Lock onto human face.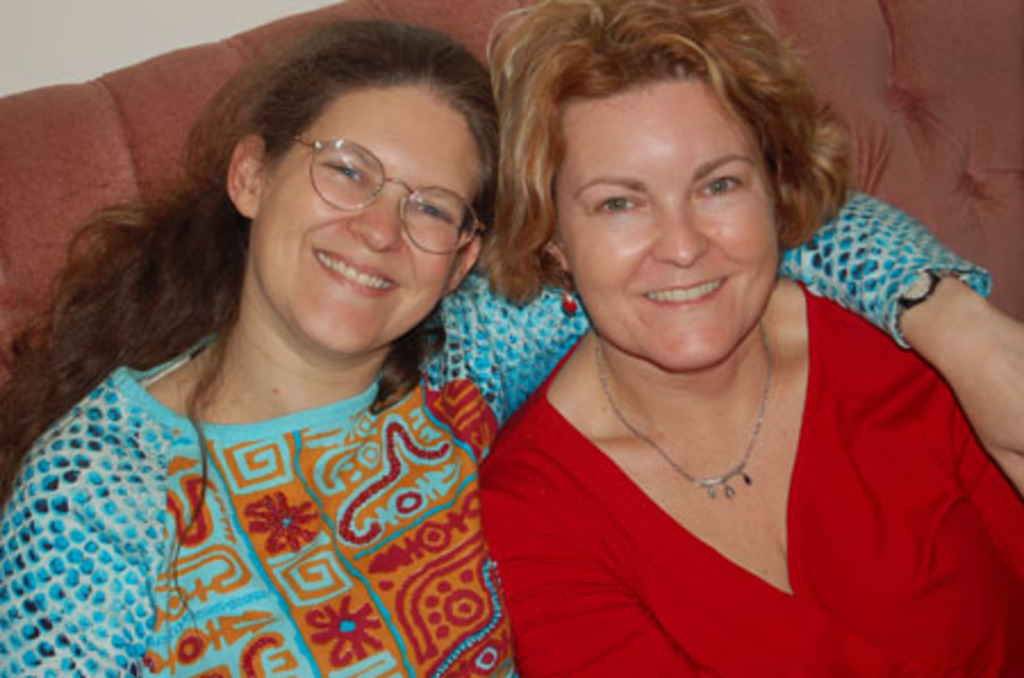
Locked: (248,80,487,353).
